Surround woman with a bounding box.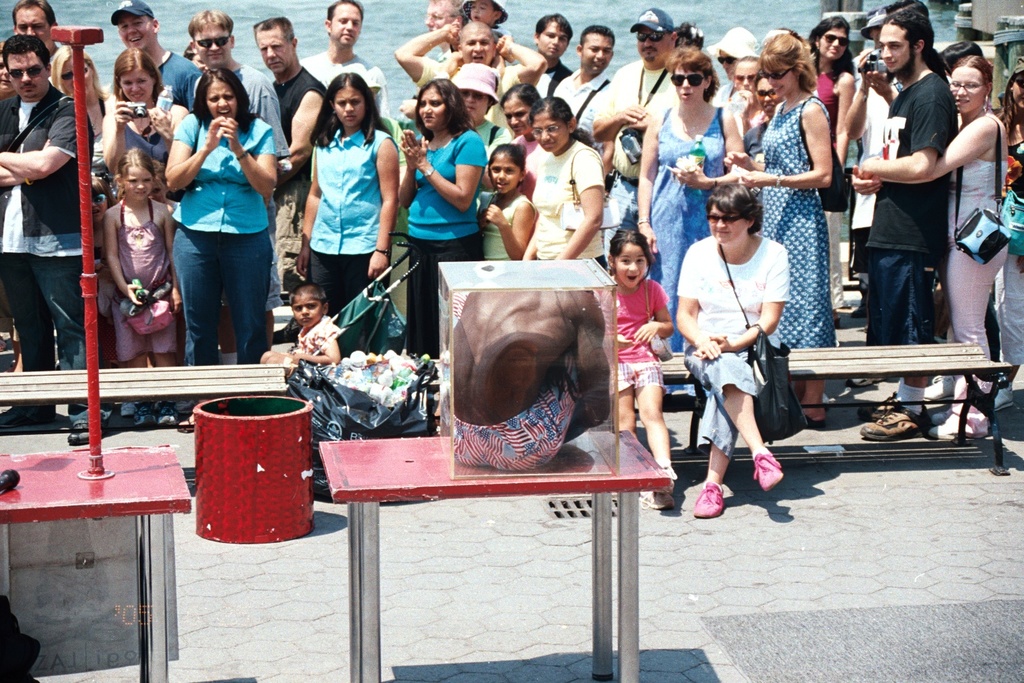
(710,26,759,107).
